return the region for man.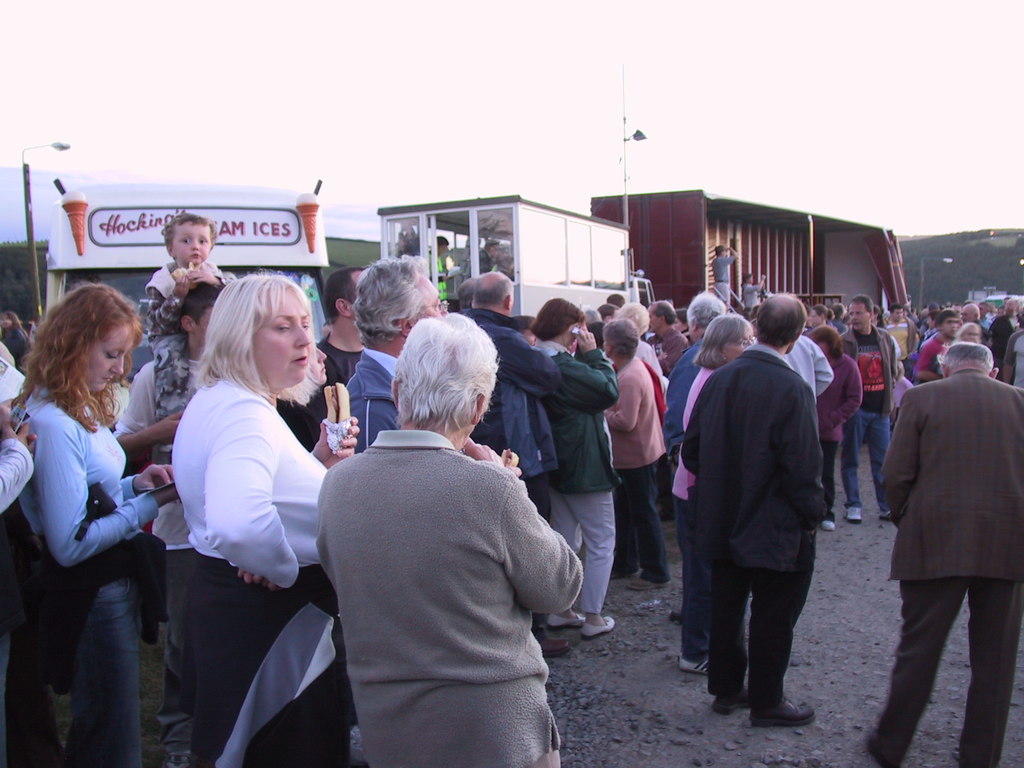
867:296:1018:755.
